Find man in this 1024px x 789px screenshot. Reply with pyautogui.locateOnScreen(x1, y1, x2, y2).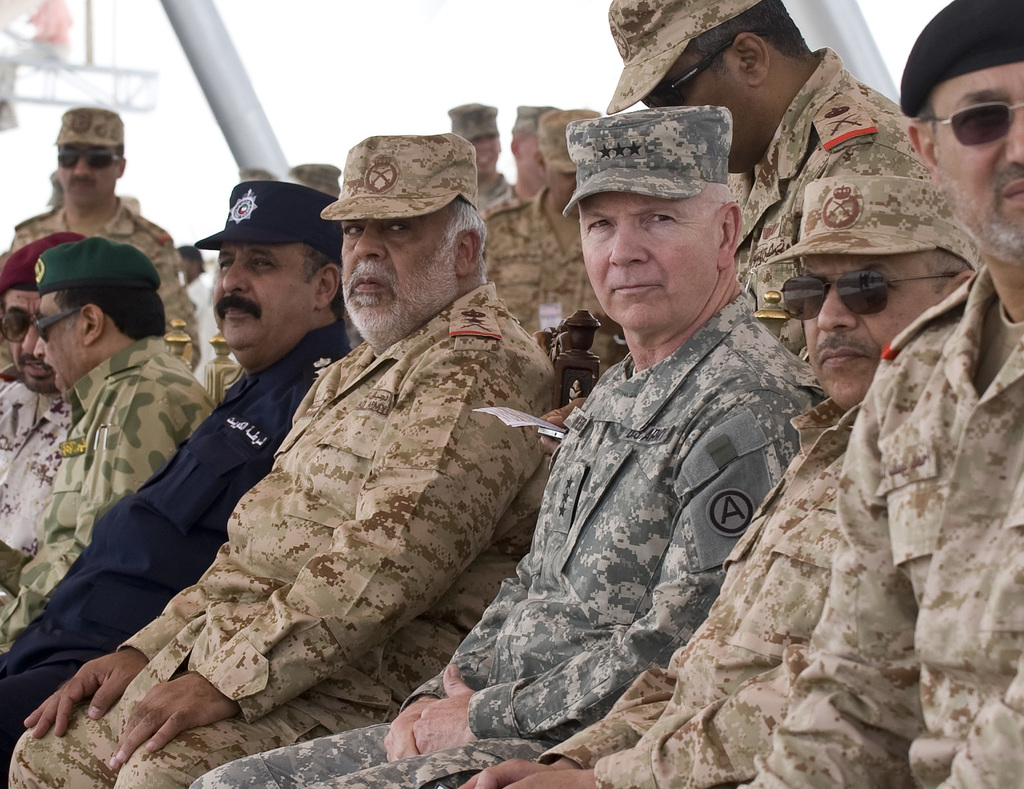
pyautogui.locateOnScreen(7, 102, 201, 371).
